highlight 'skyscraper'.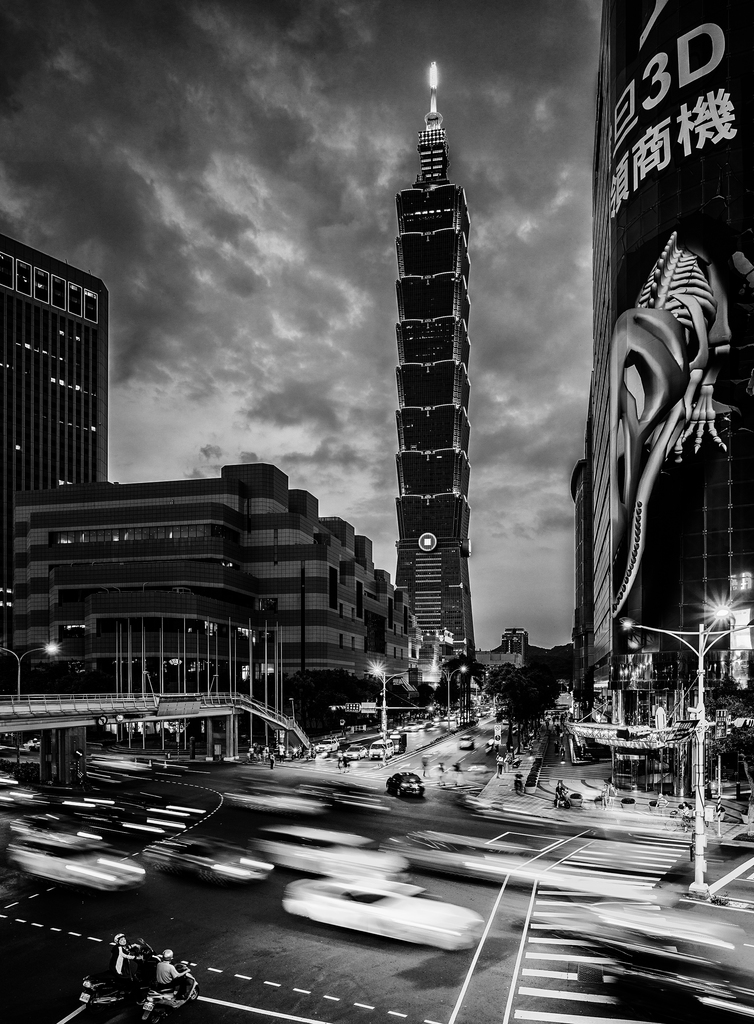
Highlighted region: {"left": 388, "top": 43, "right": 485, "bottom": 691}.
